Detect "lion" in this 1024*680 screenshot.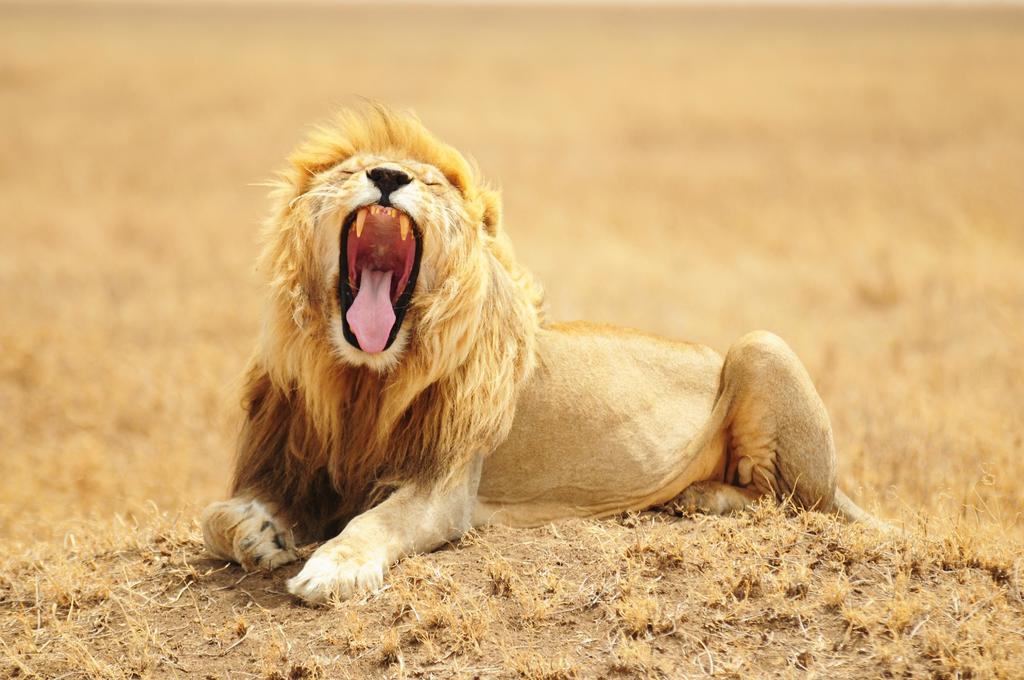
Detection: 199,88,915,609.
